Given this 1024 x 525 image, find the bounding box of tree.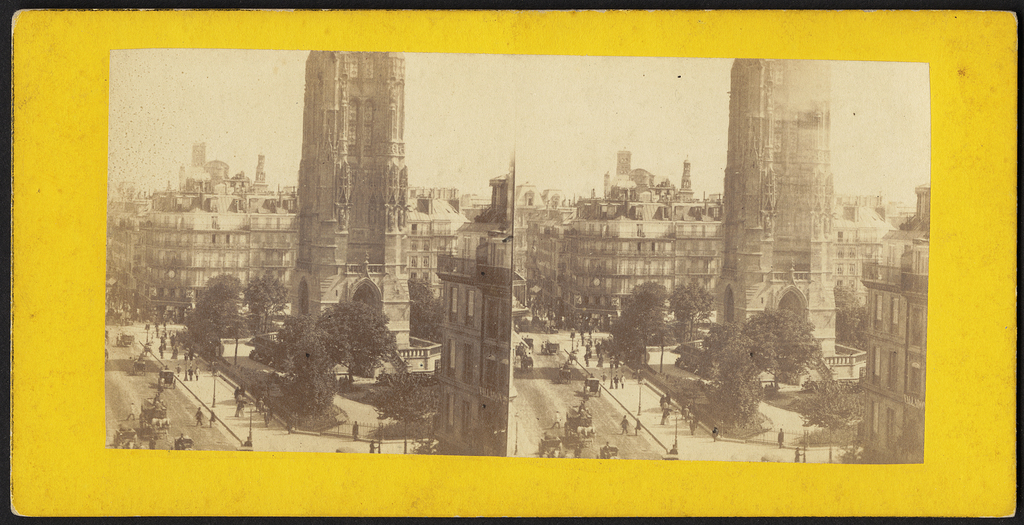
[745,310,819,392].
